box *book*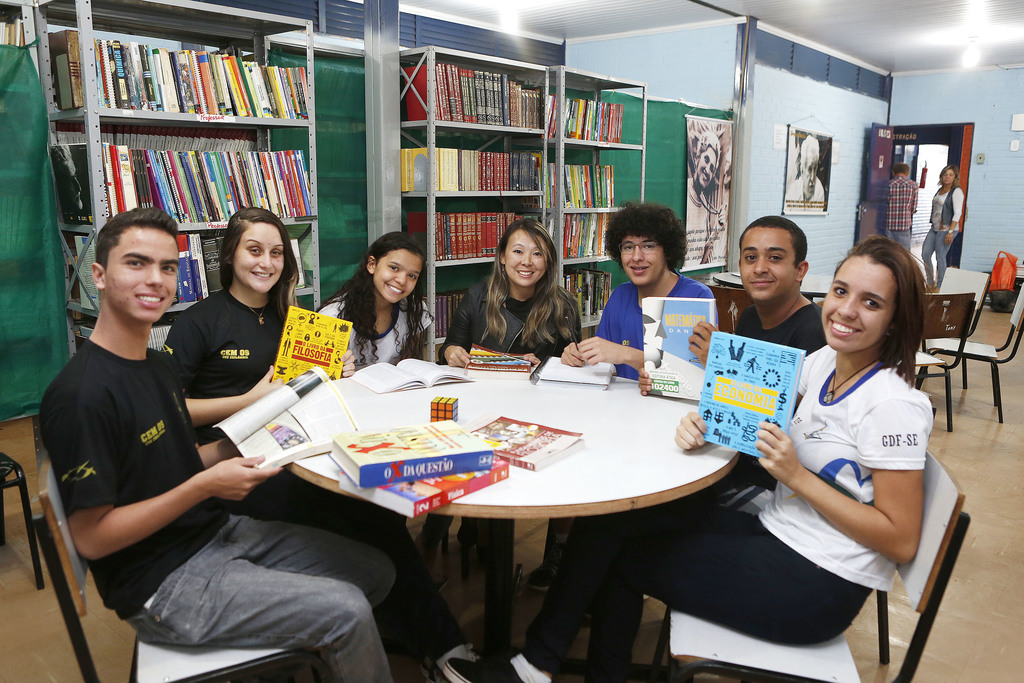
{"left": 76, "top": 324, "right": 101, "bottom": 340}
